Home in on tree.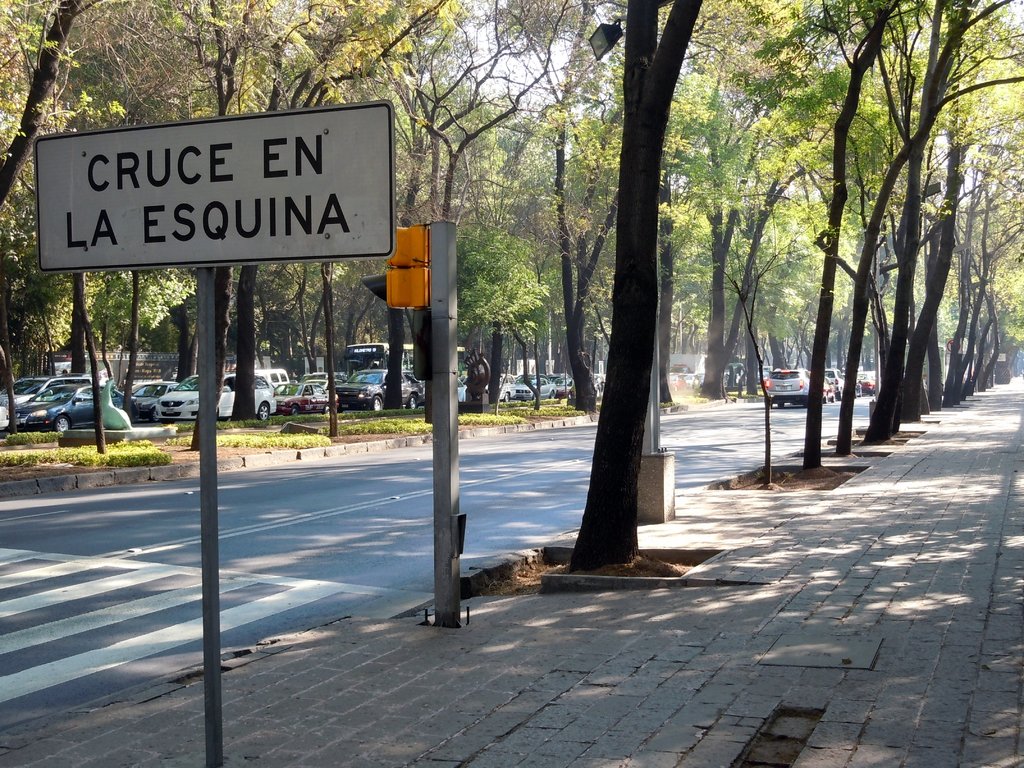
Homed in at locate(794, 0, 950, 488).
